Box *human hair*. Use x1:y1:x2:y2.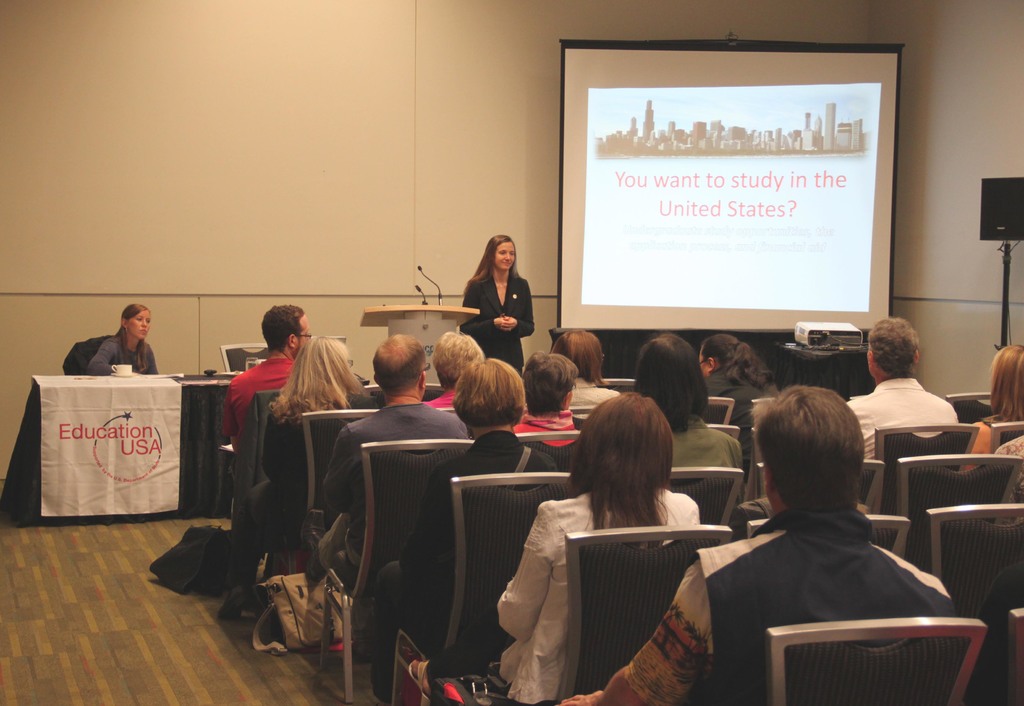
260:303:305:350.
